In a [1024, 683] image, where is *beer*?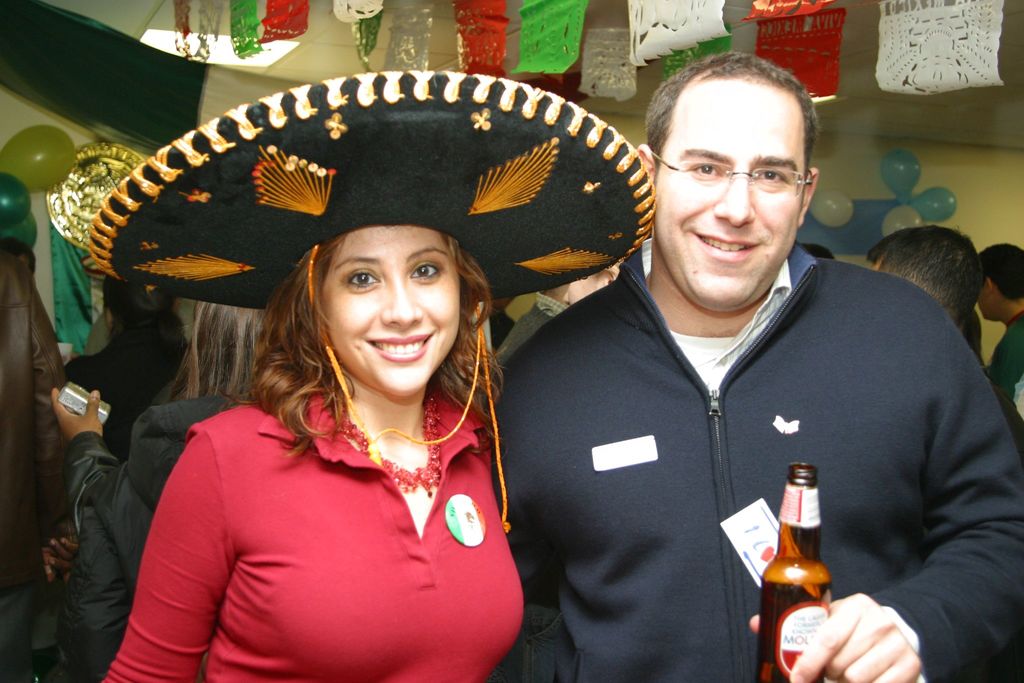
<bbox>763, 463, 833, 679</bbox>.
